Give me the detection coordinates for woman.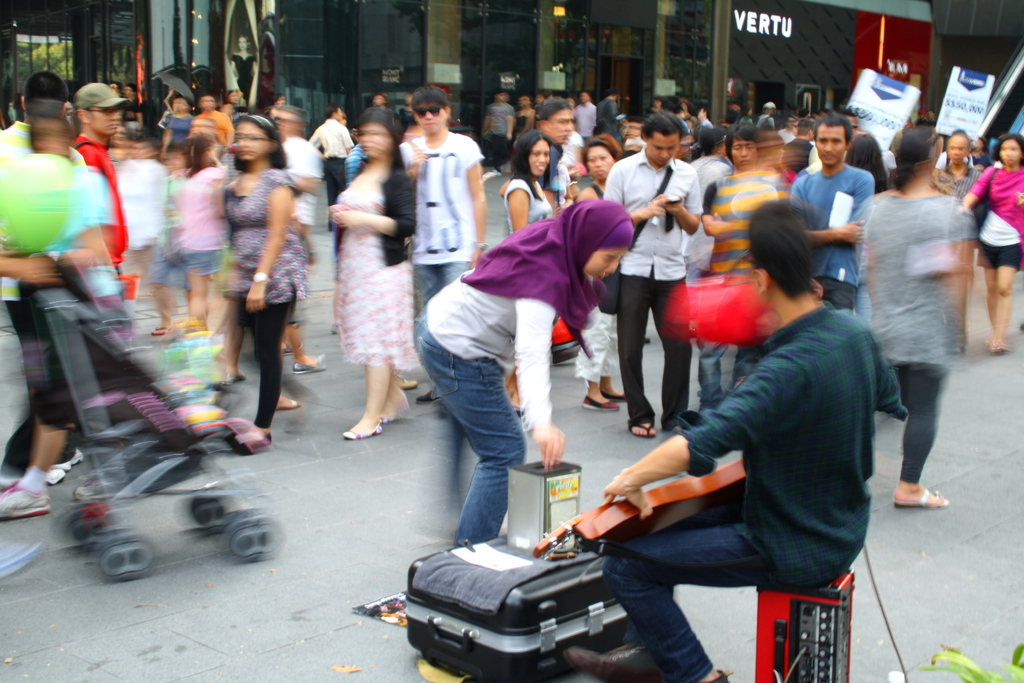
[951,131,1023,357].
